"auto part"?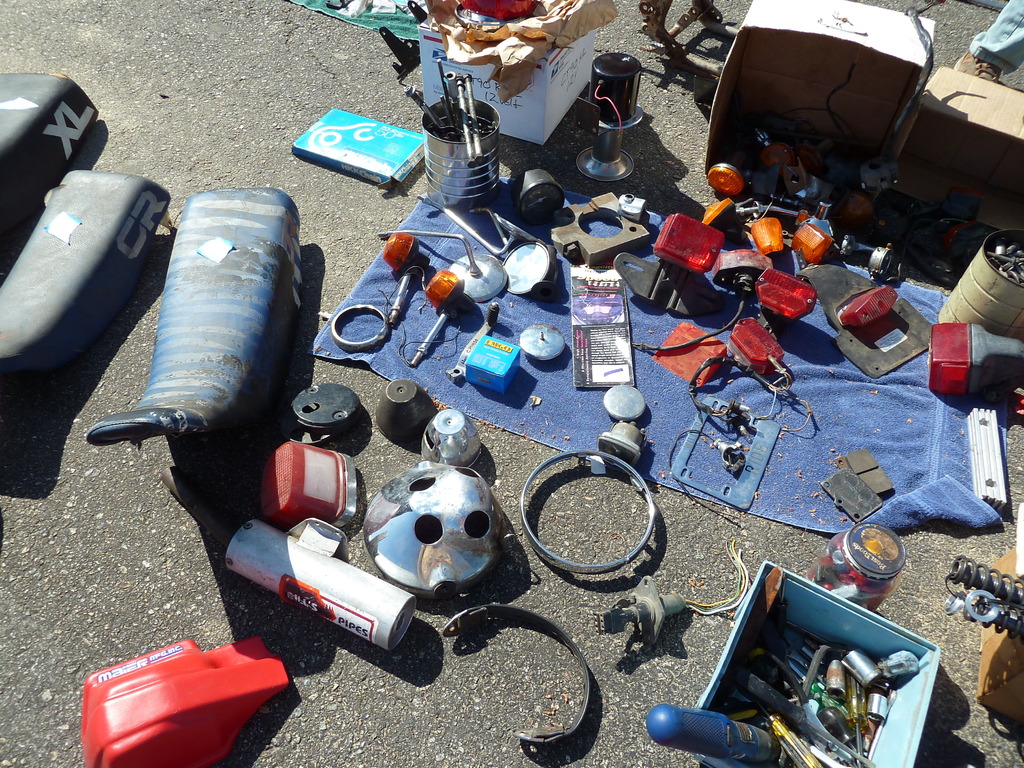
<region>0, 167, 172, 381</region>
